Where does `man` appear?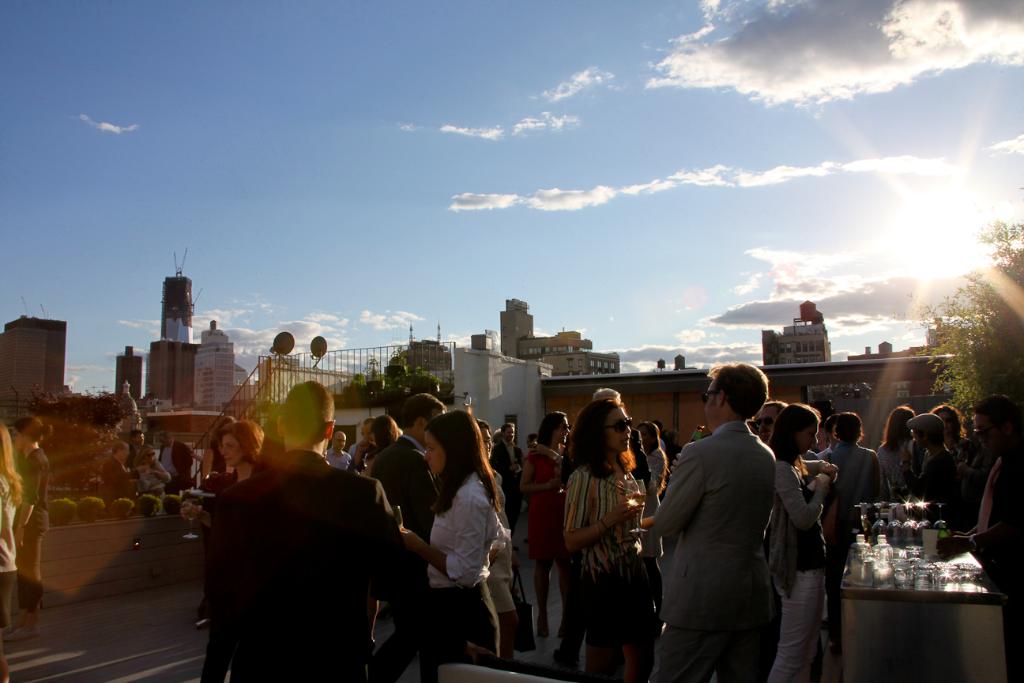
Appears at pyautogui.locateOnScreen(493, 421, 527, 528).
